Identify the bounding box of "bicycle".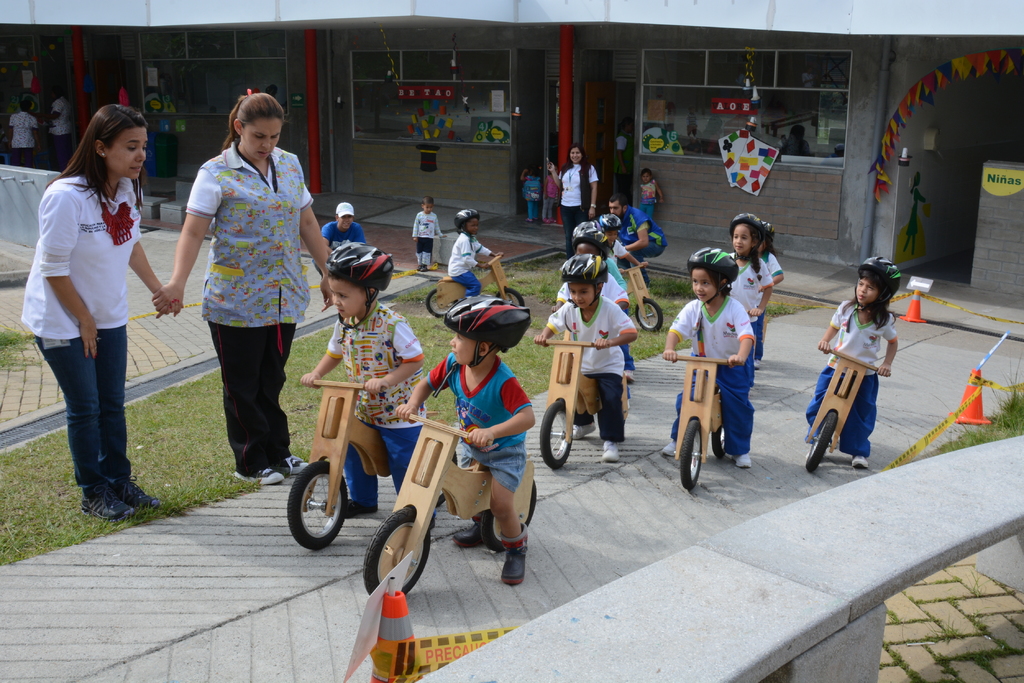
[x1=665, y1=351, x2=728, y2=493].
